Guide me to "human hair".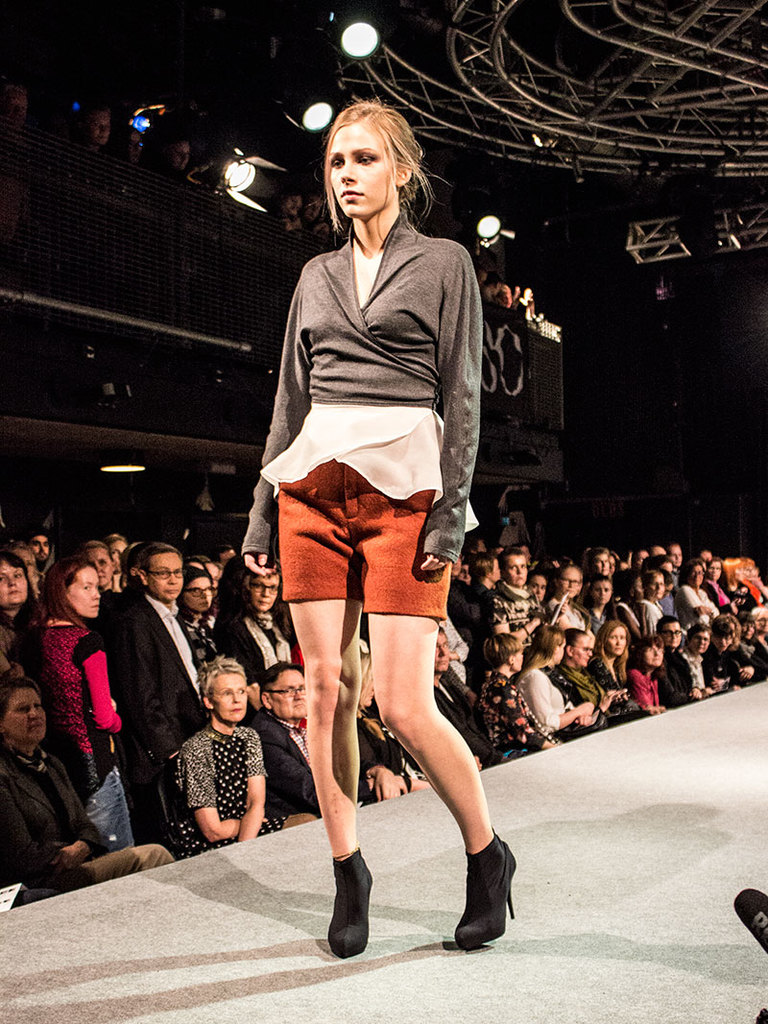
Guidance: [588, 547, 606, 564].
